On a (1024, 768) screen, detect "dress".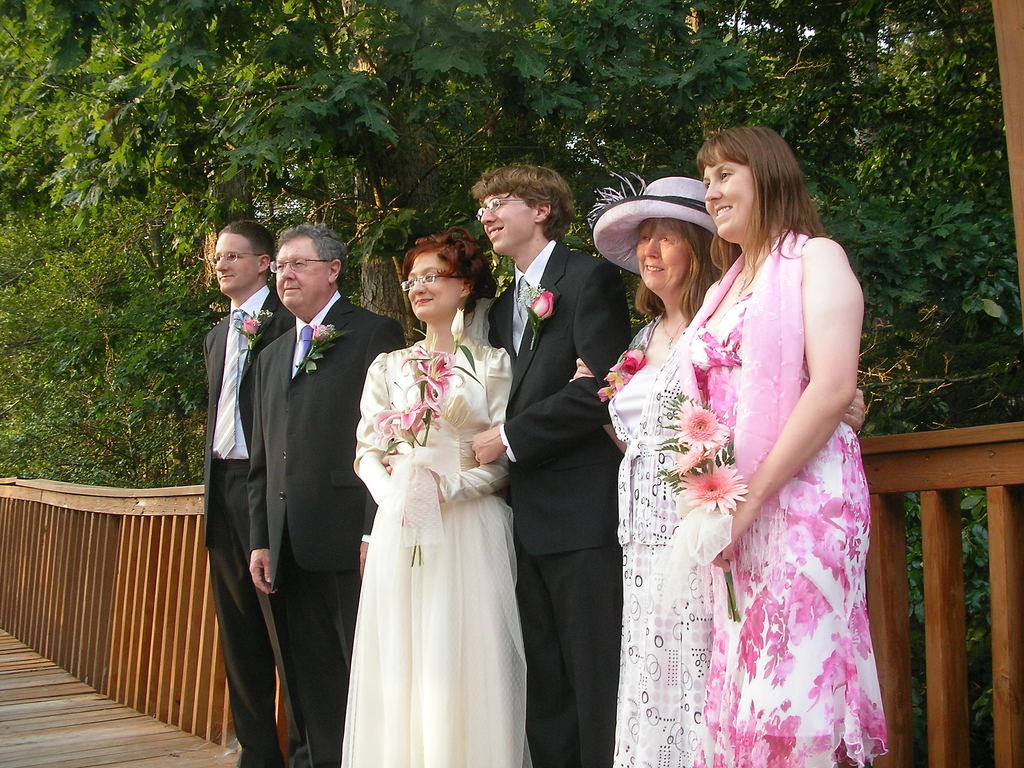
l=609, t=311, r=716, b=767.
